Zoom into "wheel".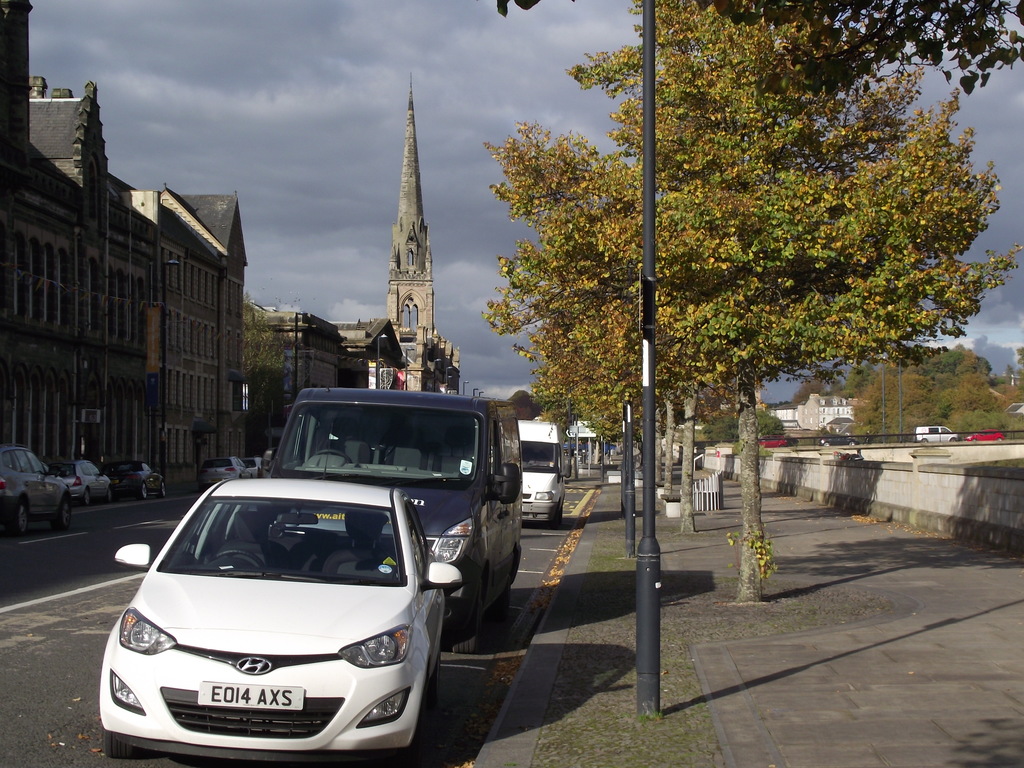
Zoom target: (x1=107, y1=491, x2=115, y2=500).
